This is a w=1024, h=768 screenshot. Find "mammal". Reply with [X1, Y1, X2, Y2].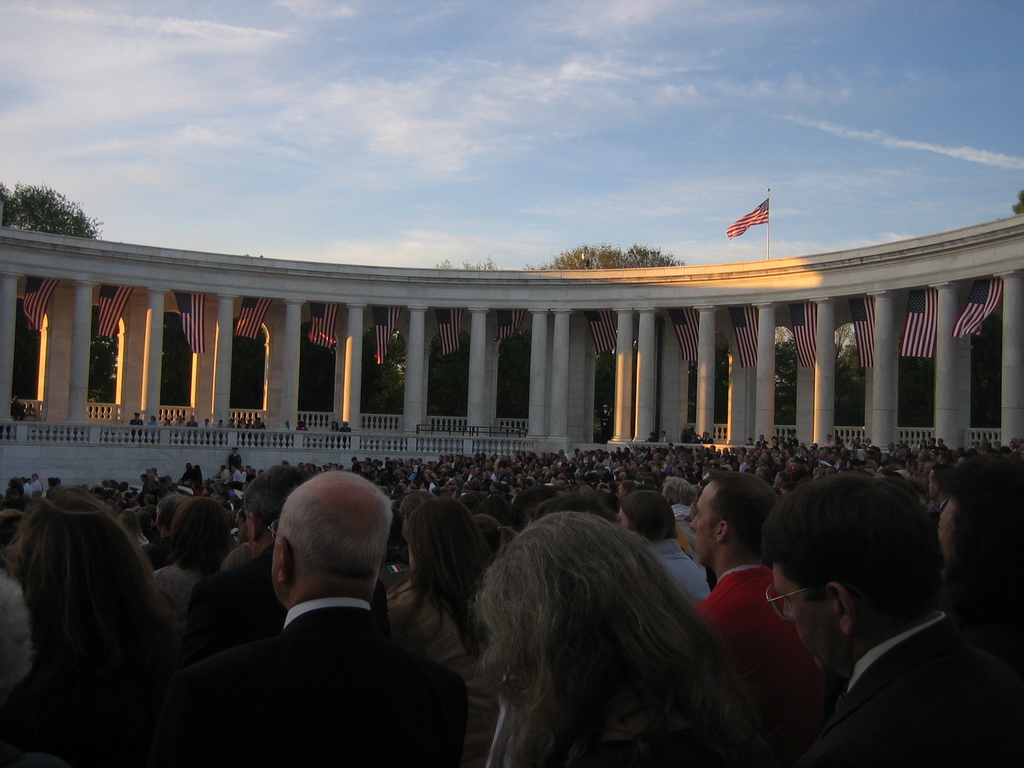
[284, 420, 295, 428].
